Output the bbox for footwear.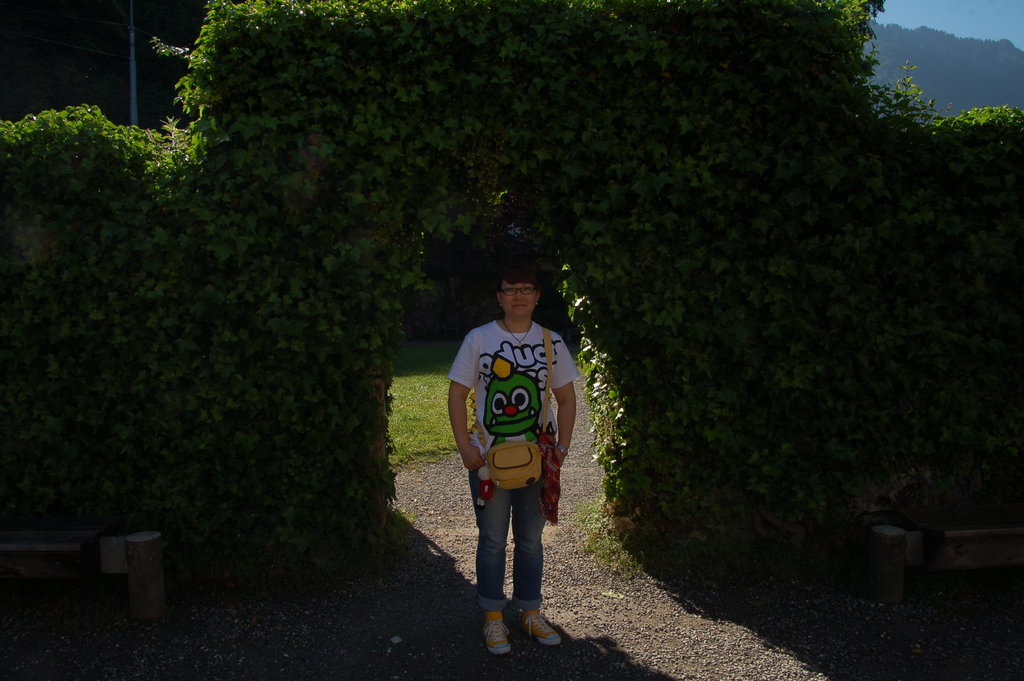
[475,589,554,657].
